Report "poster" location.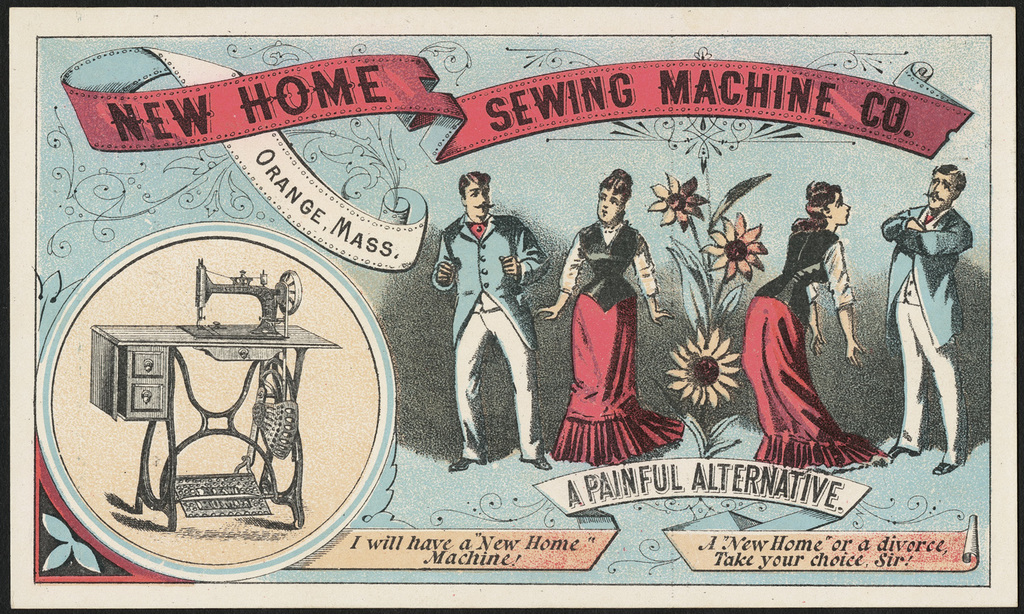
Report: BBox(0, 0, 1023, 609).
